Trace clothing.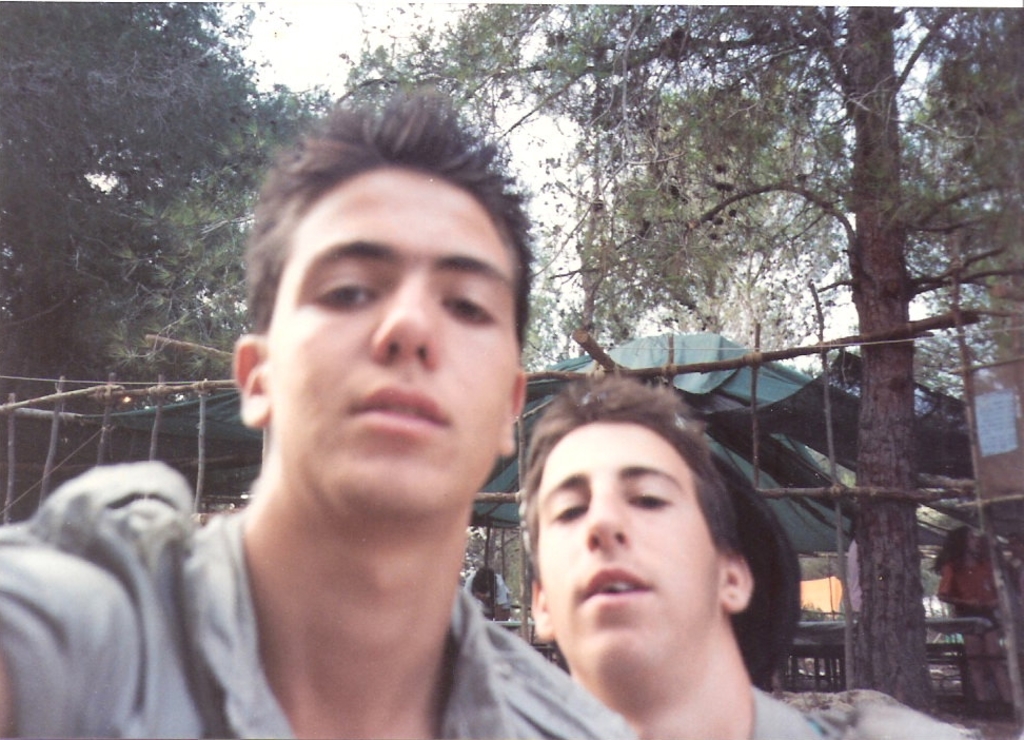
Traced to [747, 680, 971, 739].
